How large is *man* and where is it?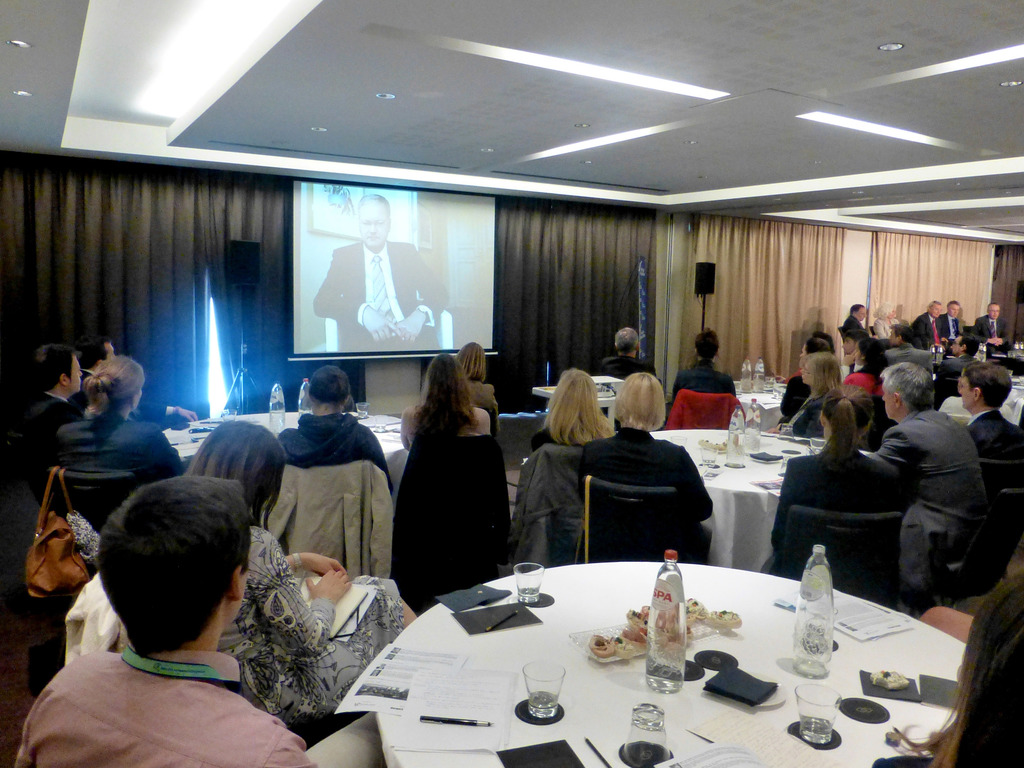
Bounding box: [left=864, top=360, right=986, bottom=617].
